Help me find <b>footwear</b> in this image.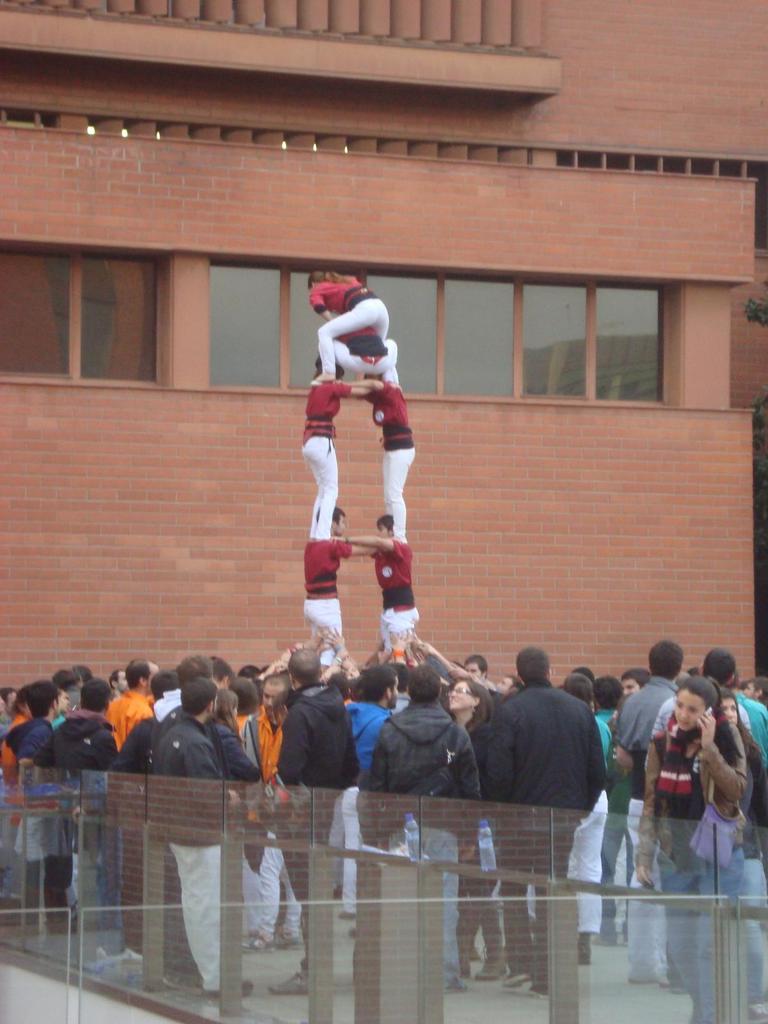
Found it: 244:929:278:951.
